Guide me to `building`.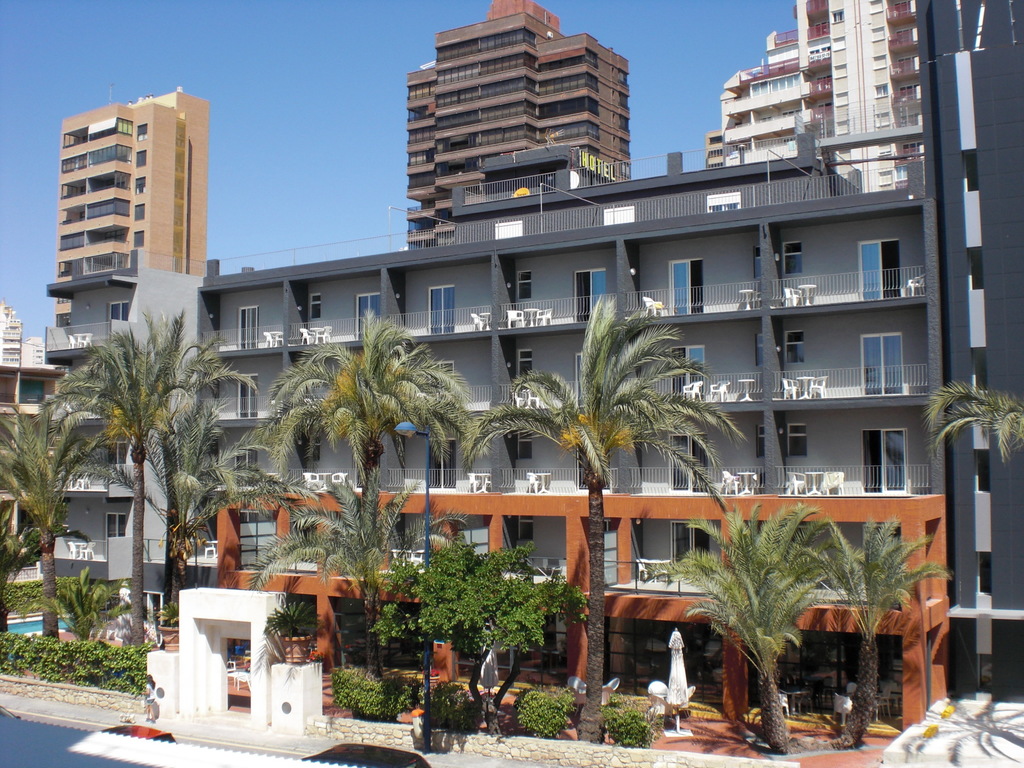
Guidance: 2:303:26:372.
